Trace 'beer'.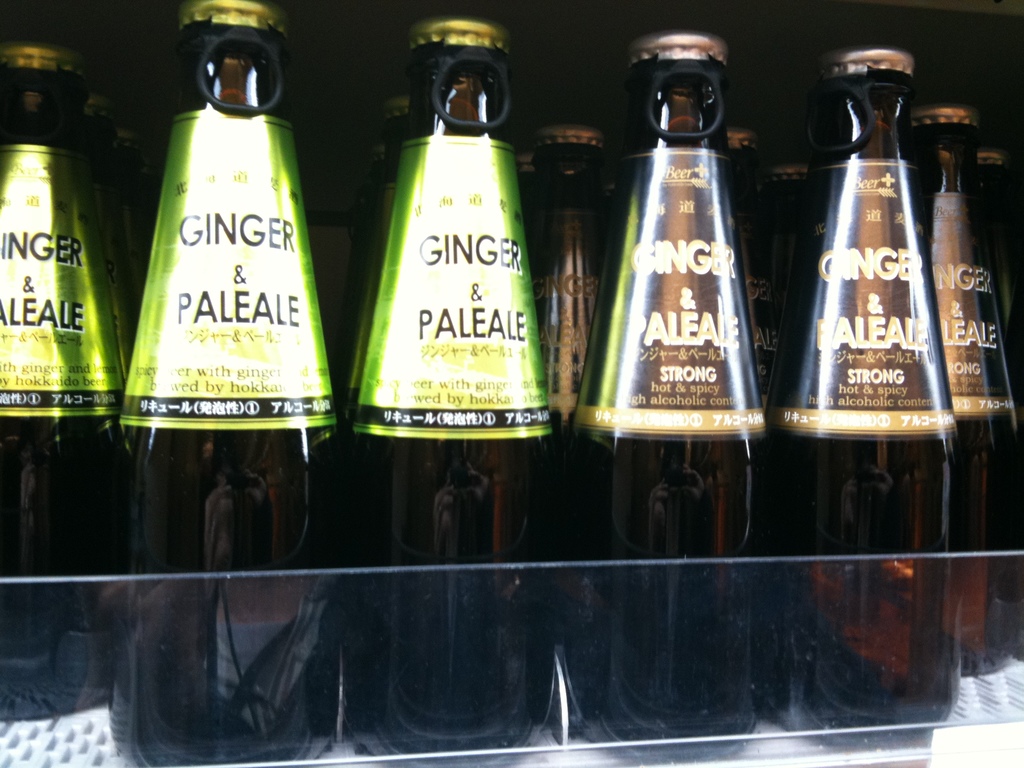
Traced to <box>799,42,966,740</box>.
